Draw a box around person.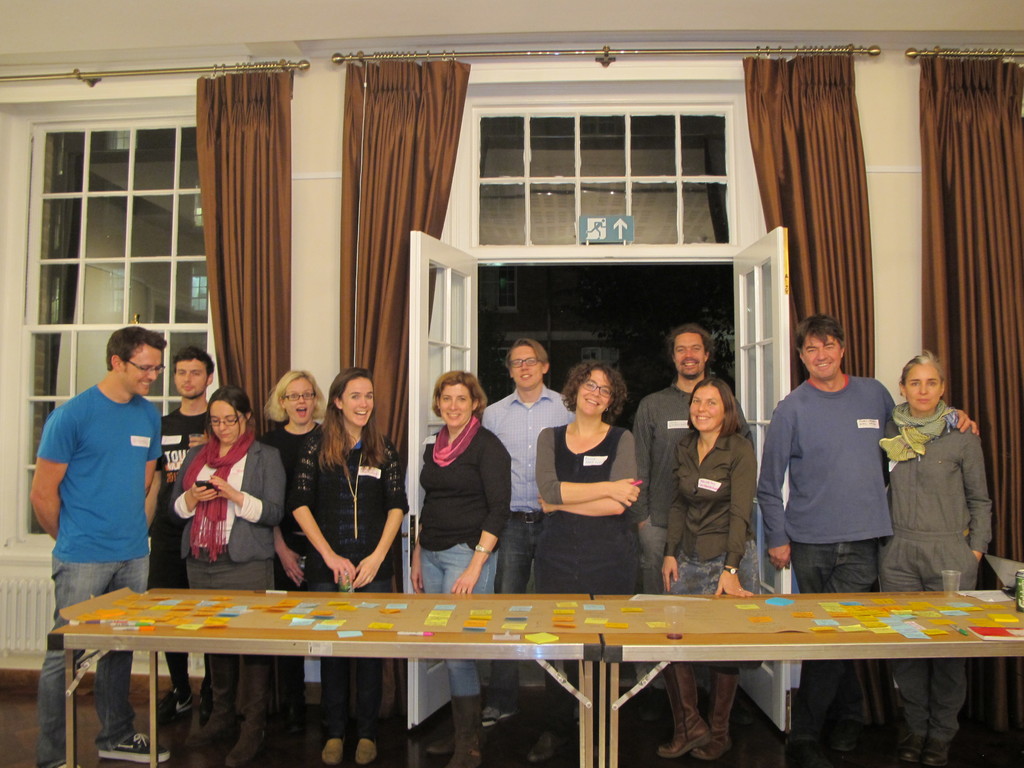
box=[538, 358, 637, 760].
